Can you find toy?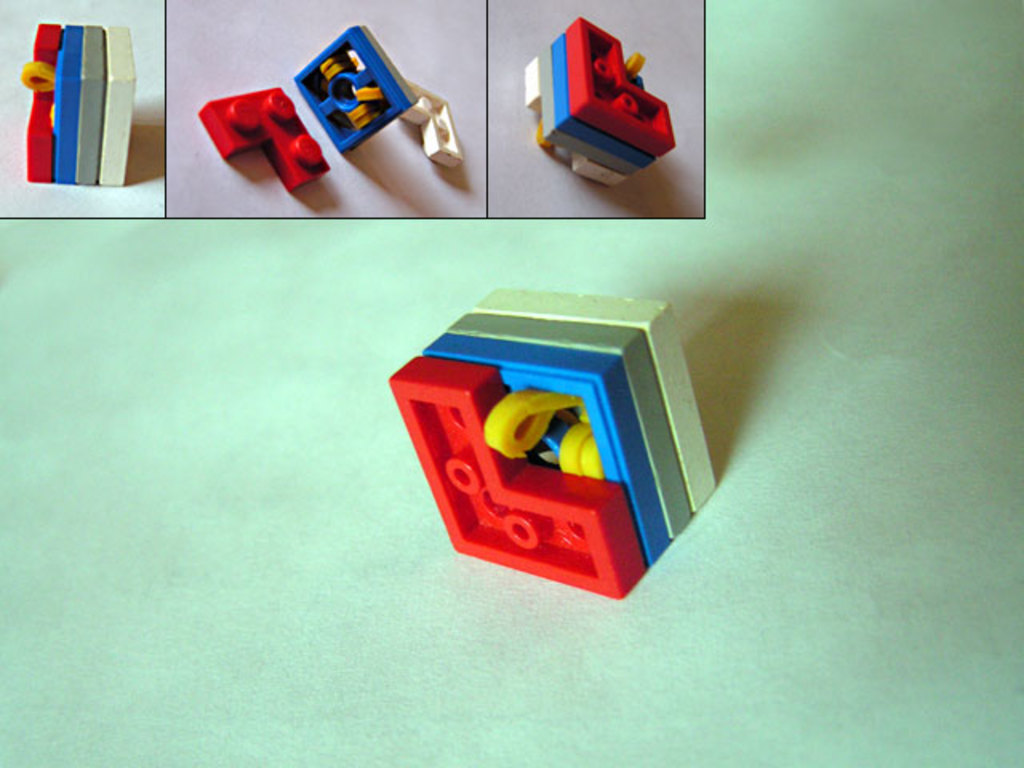
Yes, bounding box: left=514, top=14, right=678, bottom=184.
